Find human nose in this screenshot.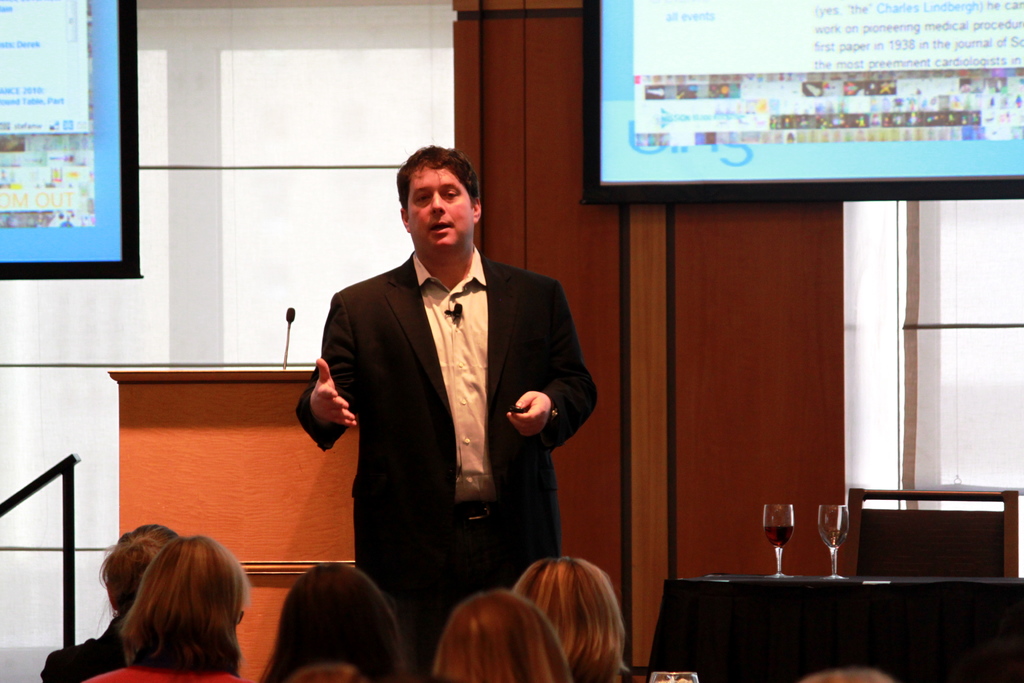
The bounding box for human nose is locate(426, 190, 445, 214).
